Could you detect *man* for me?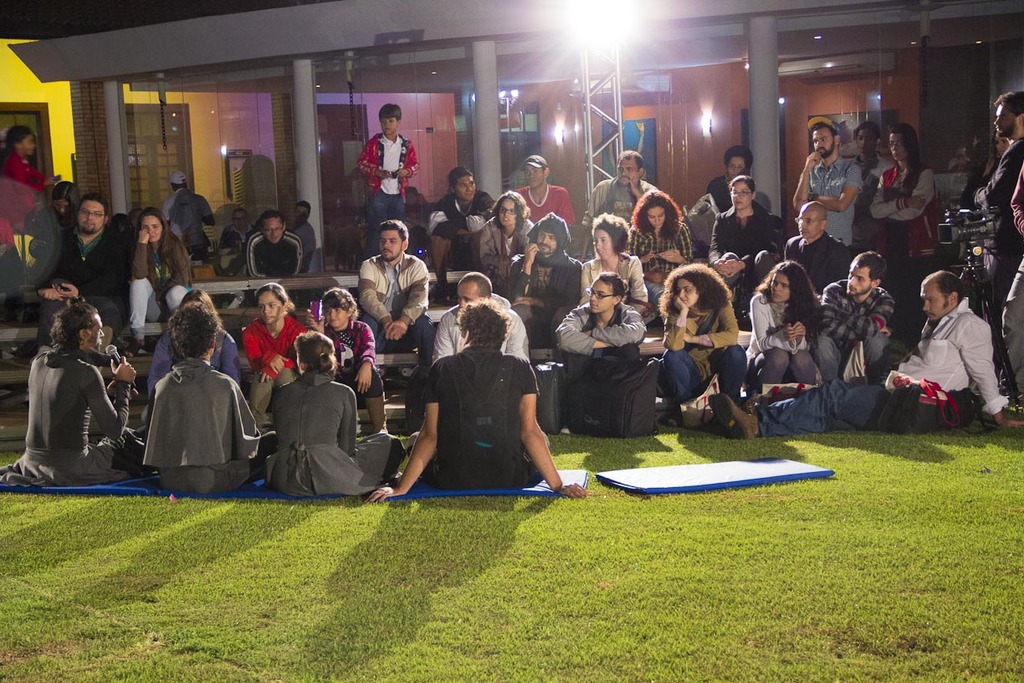
Detection result: box=[1001, 174, 1023, 398].
